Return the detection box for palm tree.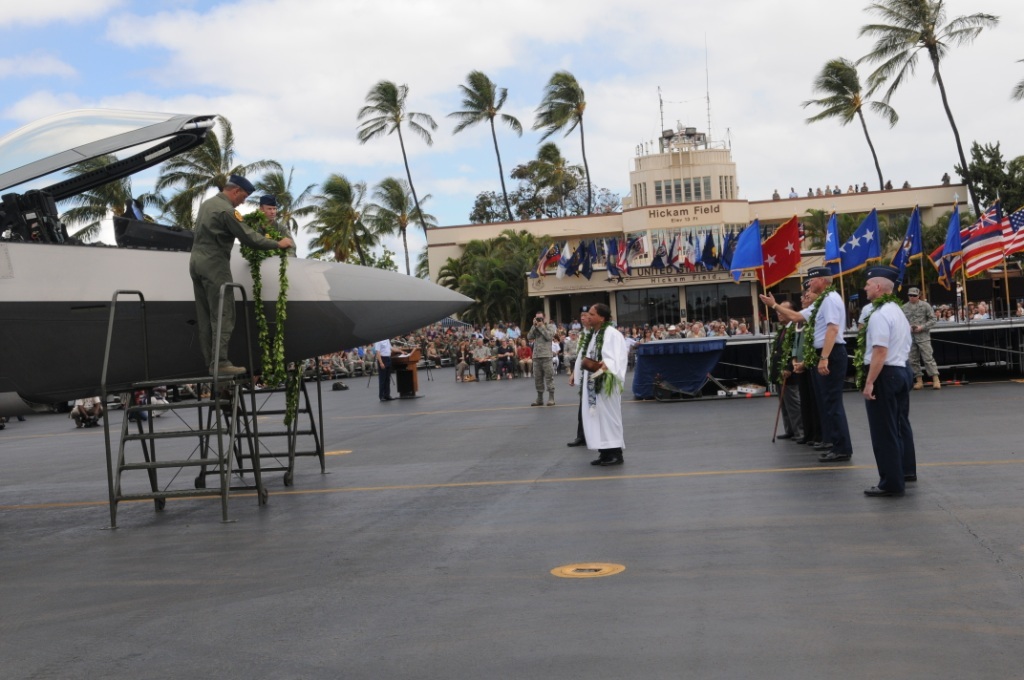
[x1=368, y1=174, x2=437, y2=285].
